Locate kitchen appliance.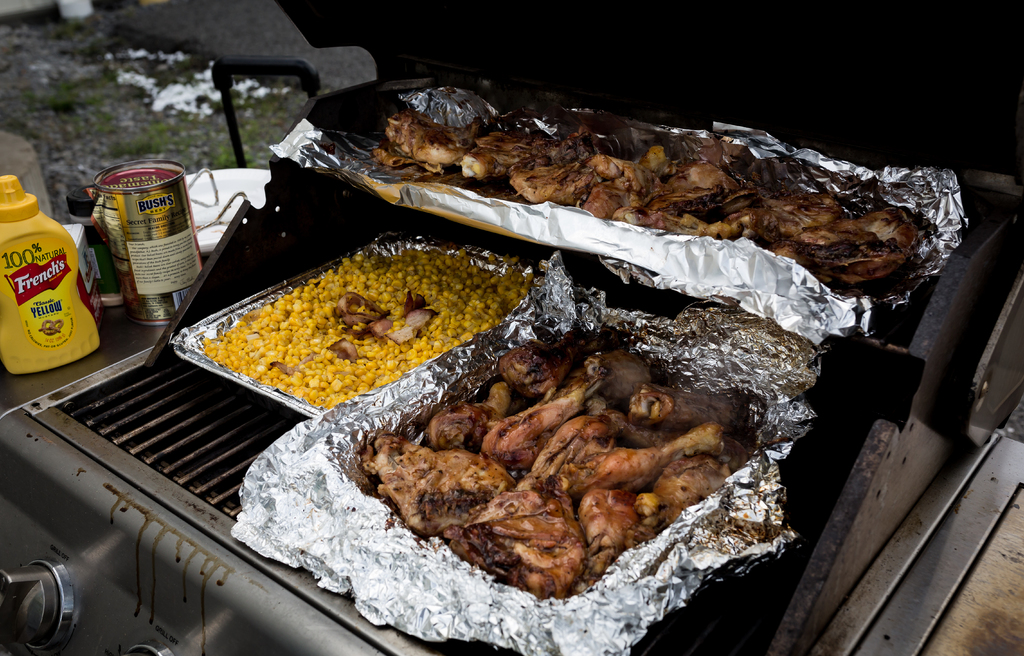
Bounding box: BBox(0, 199, 1015, 655).
